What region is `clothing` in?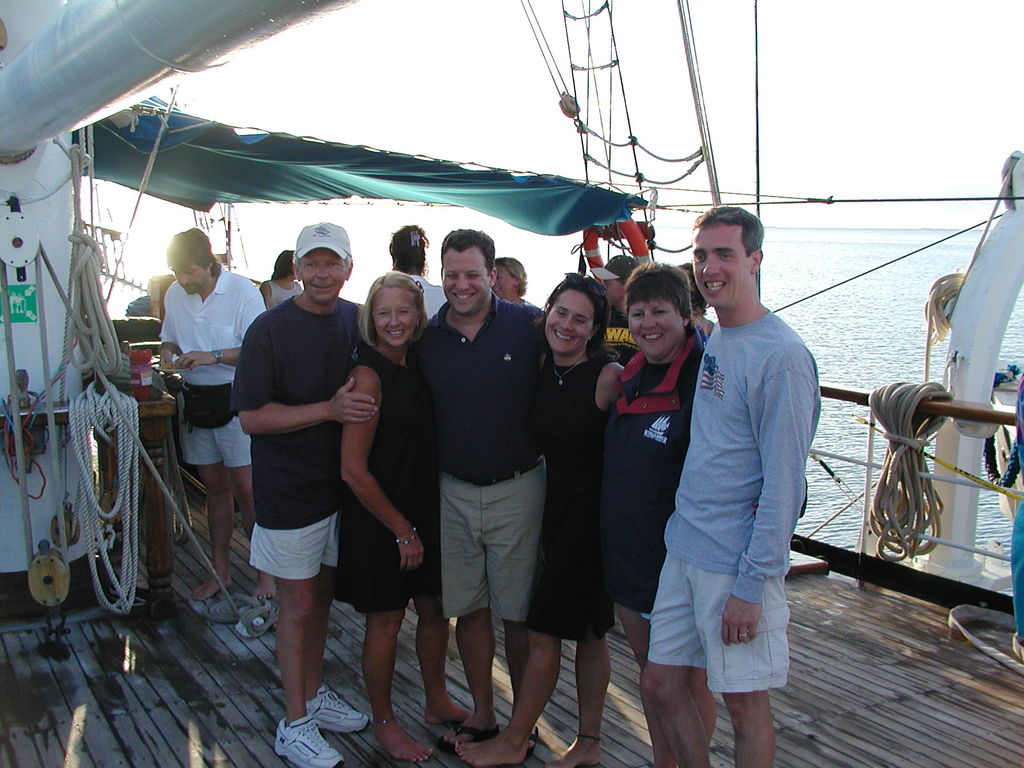
x1=400 y1=270 x2=449 y2=331.
